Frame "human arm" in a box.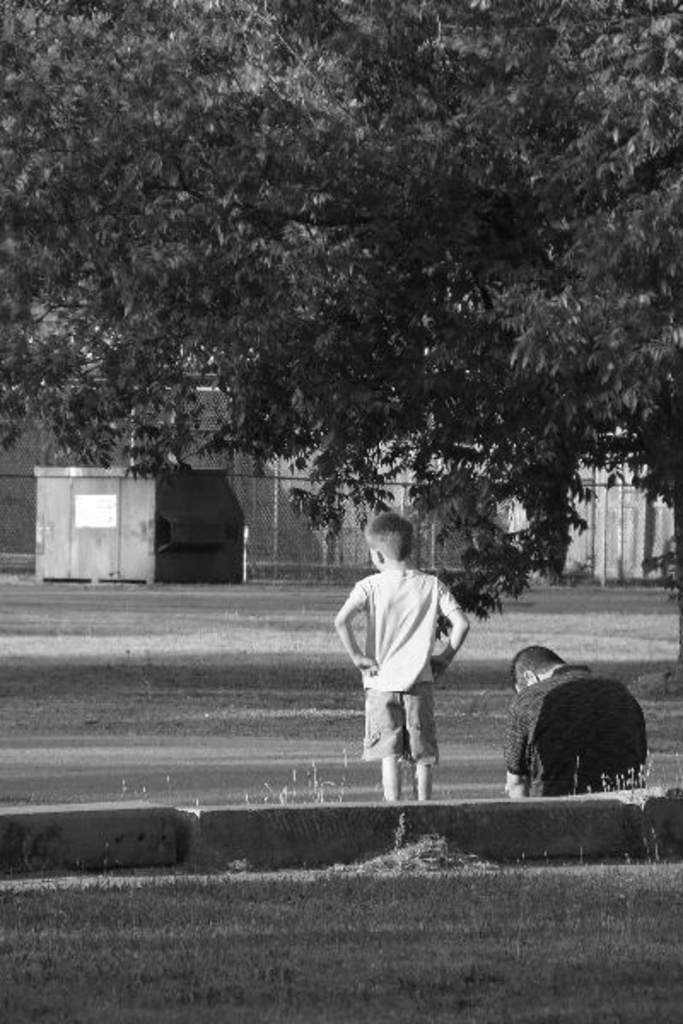
[left=504, top=693, right=529, bottom=797].
